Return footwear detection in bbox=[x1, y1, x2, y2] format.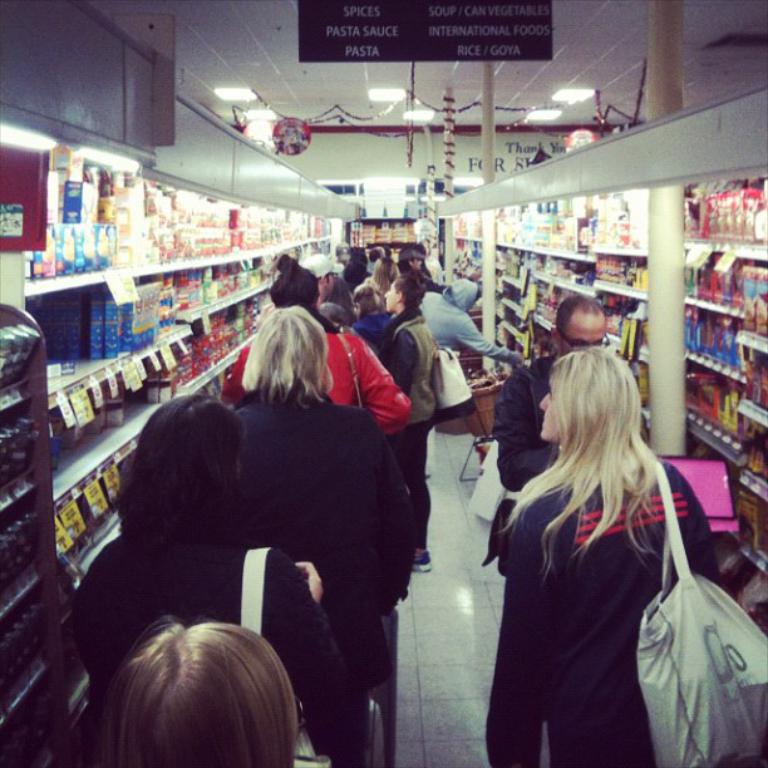
bbox=[408, 547, 427, 573].
